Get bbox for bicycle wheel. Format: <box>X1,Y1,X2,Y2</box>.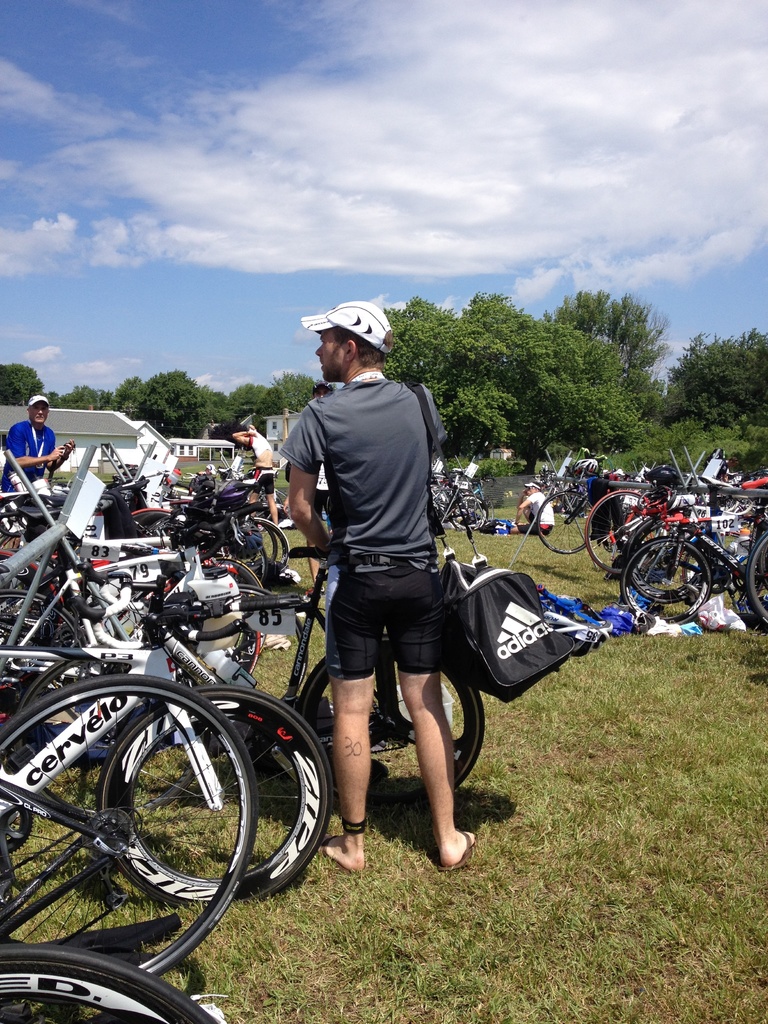
<box>585,489,655,577</box>.
